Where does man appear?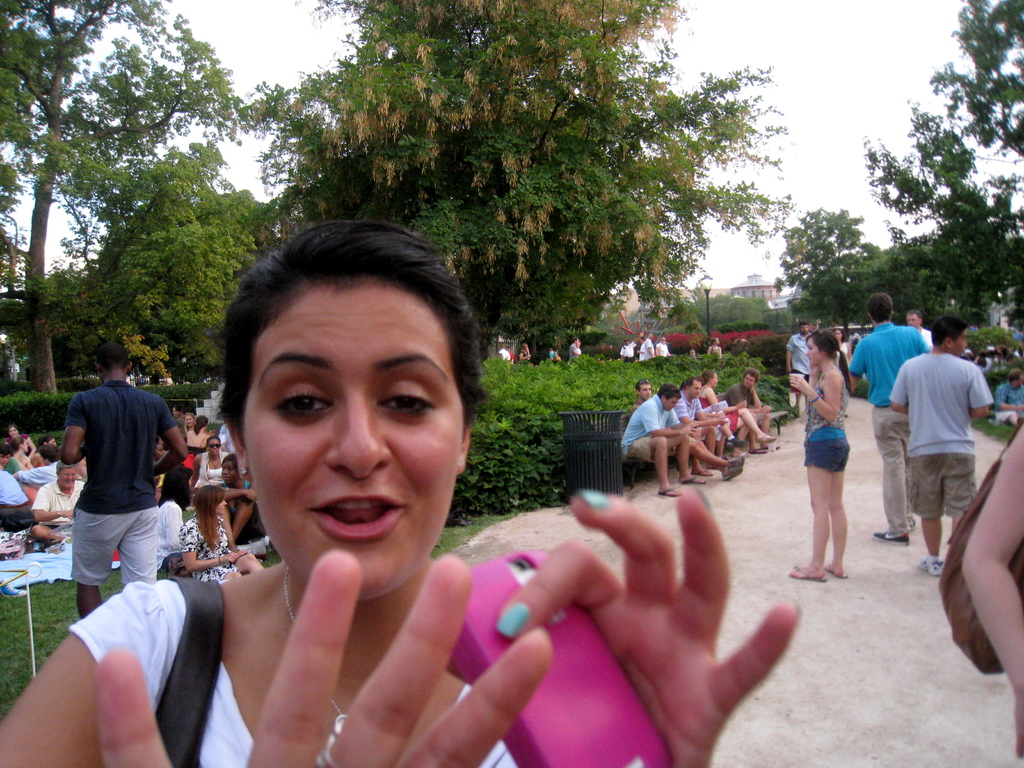
Appears at locate(616, 384, 704, 498).
